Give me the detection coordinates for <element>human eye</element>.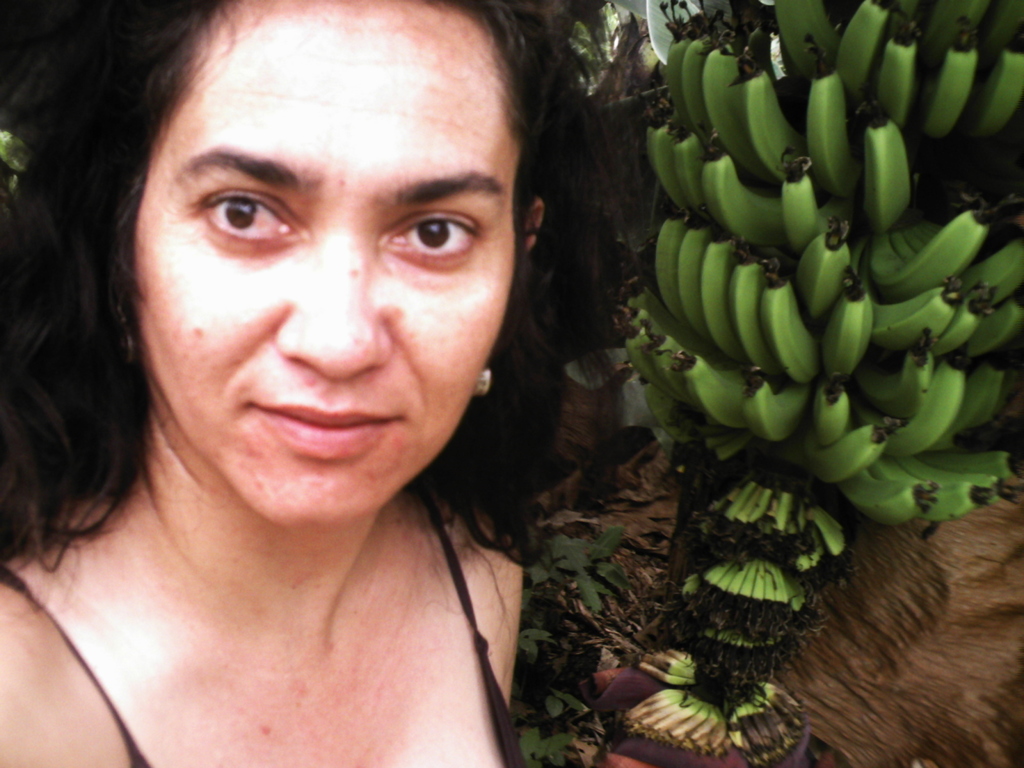
x1=189 y1=185 x2=301 y2=255.
